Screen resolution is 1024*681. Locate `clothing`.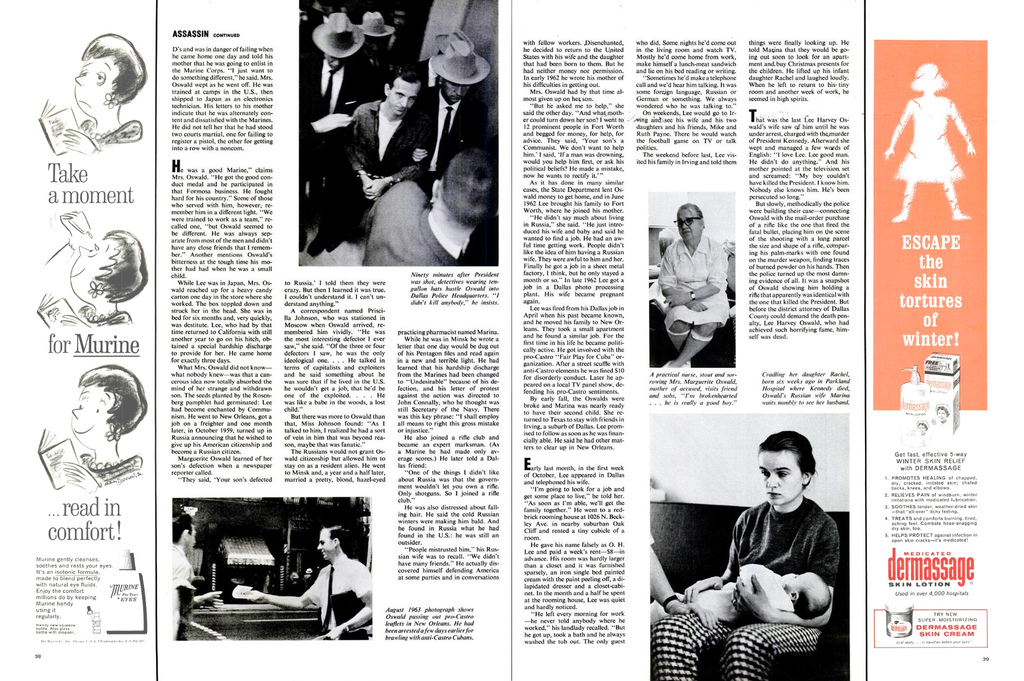
pyautogui.locateOnScreen(323, 98, 427, 242).
